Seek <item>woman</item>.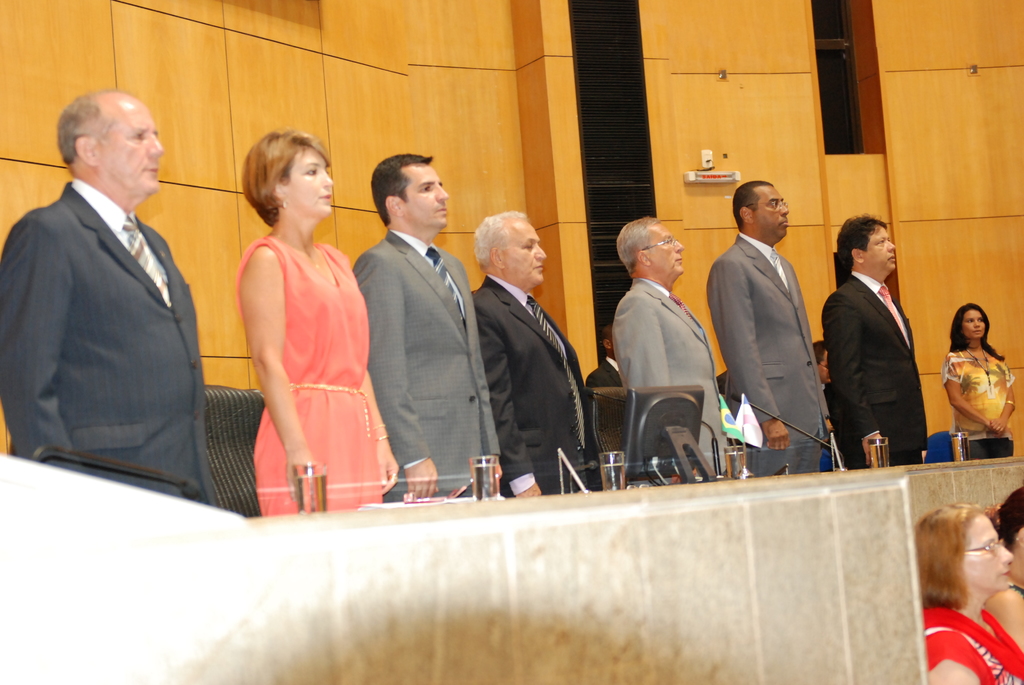
{"x1": 939, "y1": 301, "x2": 1021, "y2": 440}.
